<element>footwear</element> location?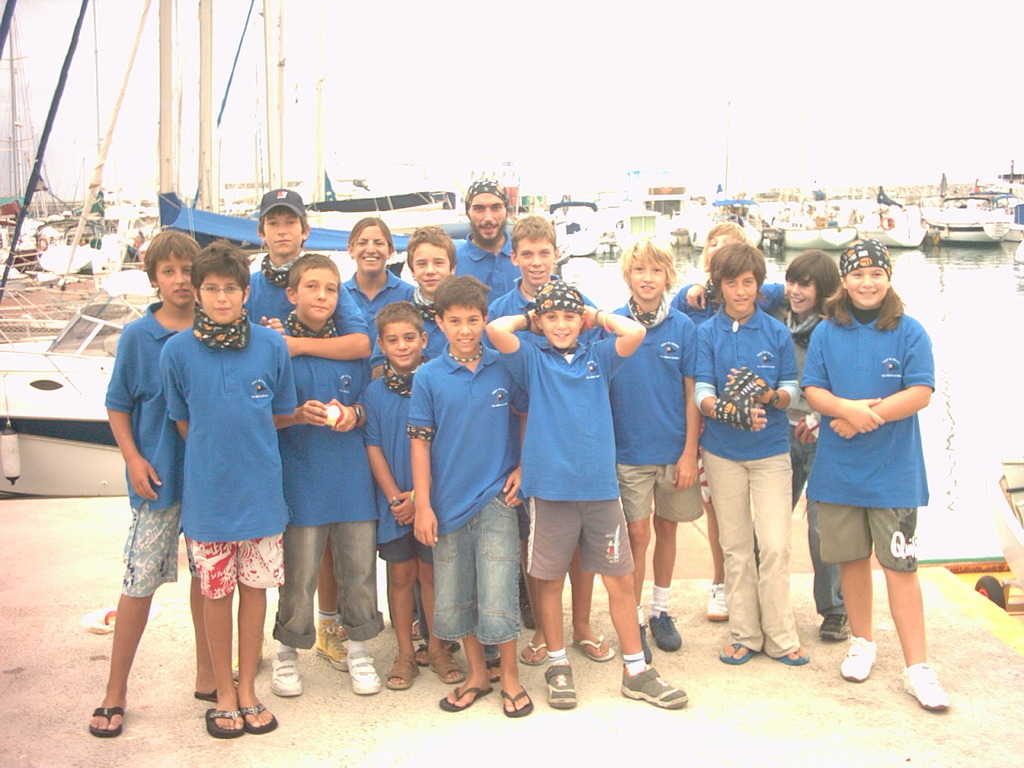
(x1=207, y1=704, x2=241, y2=736)
